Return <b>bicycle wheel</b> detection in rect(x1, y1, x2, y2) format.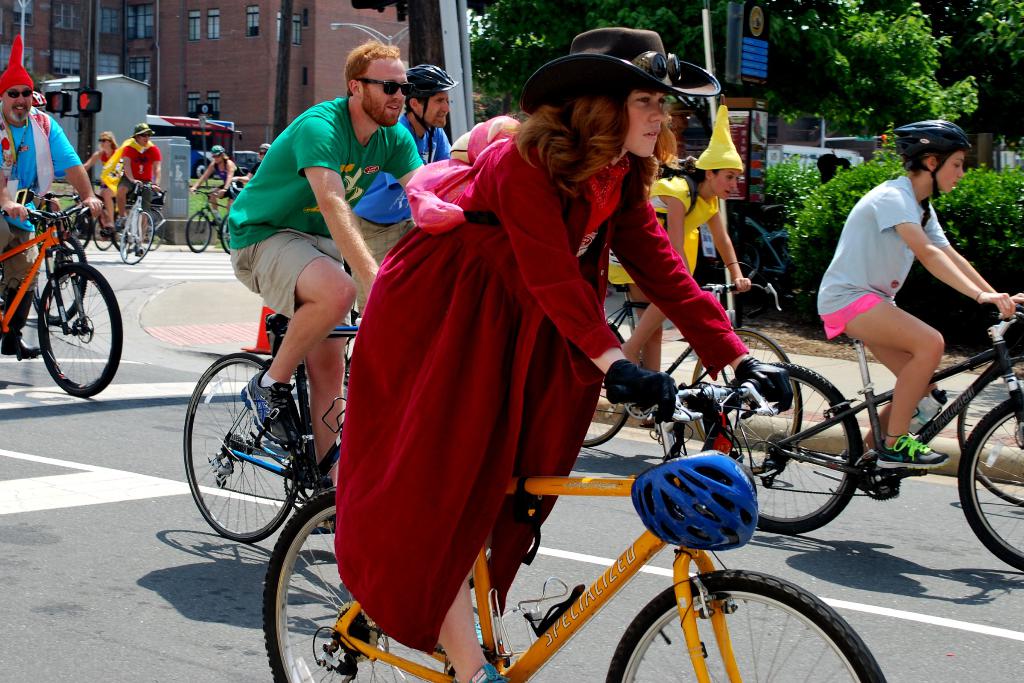
rect(740, 233, 760, 290).
